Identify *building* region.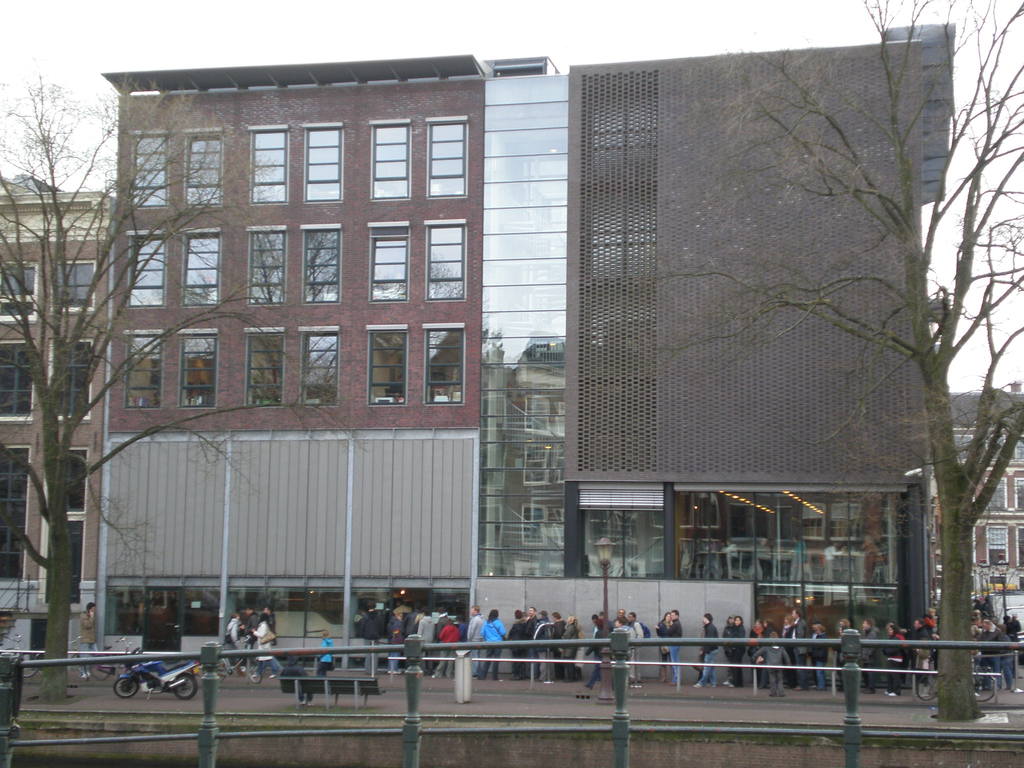
Region: detection(481, 20, 953, 695).
